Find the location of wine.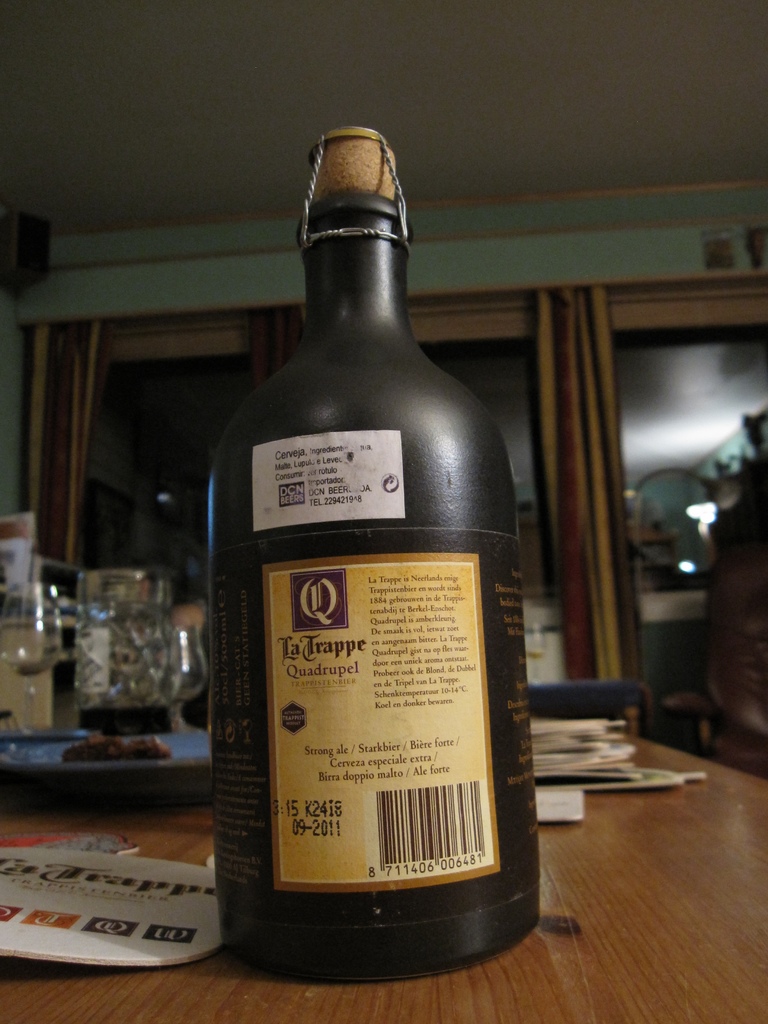
Location: 237/176/527/1005.
